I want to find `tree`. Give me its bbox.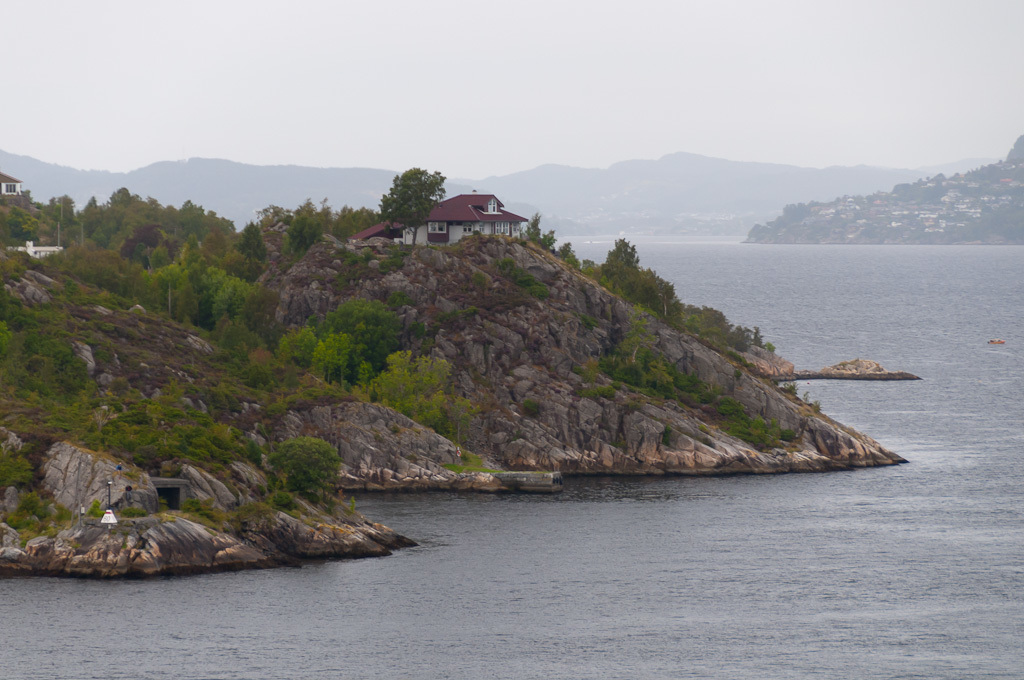
{"x1": 372, "y1": 159, "x2": 452, "y2": 242}.
